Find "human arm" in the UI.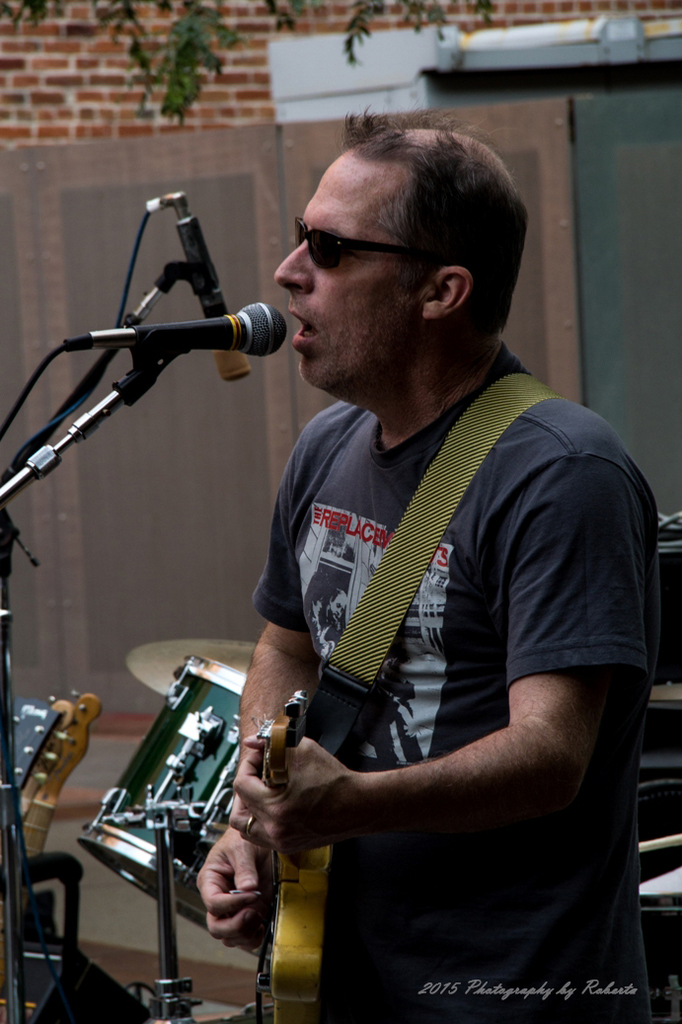
UI element at locate(265, 525, 620, 872).
